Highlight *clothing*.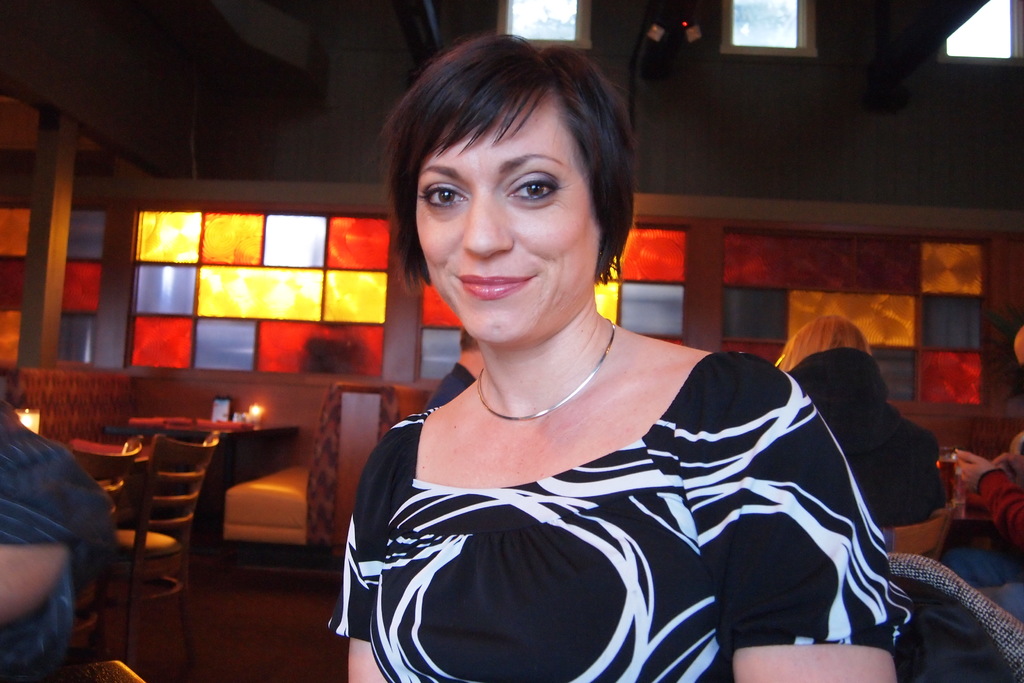
Highlighted region: <bbox>318, 353, 917, 682</bbox>.
